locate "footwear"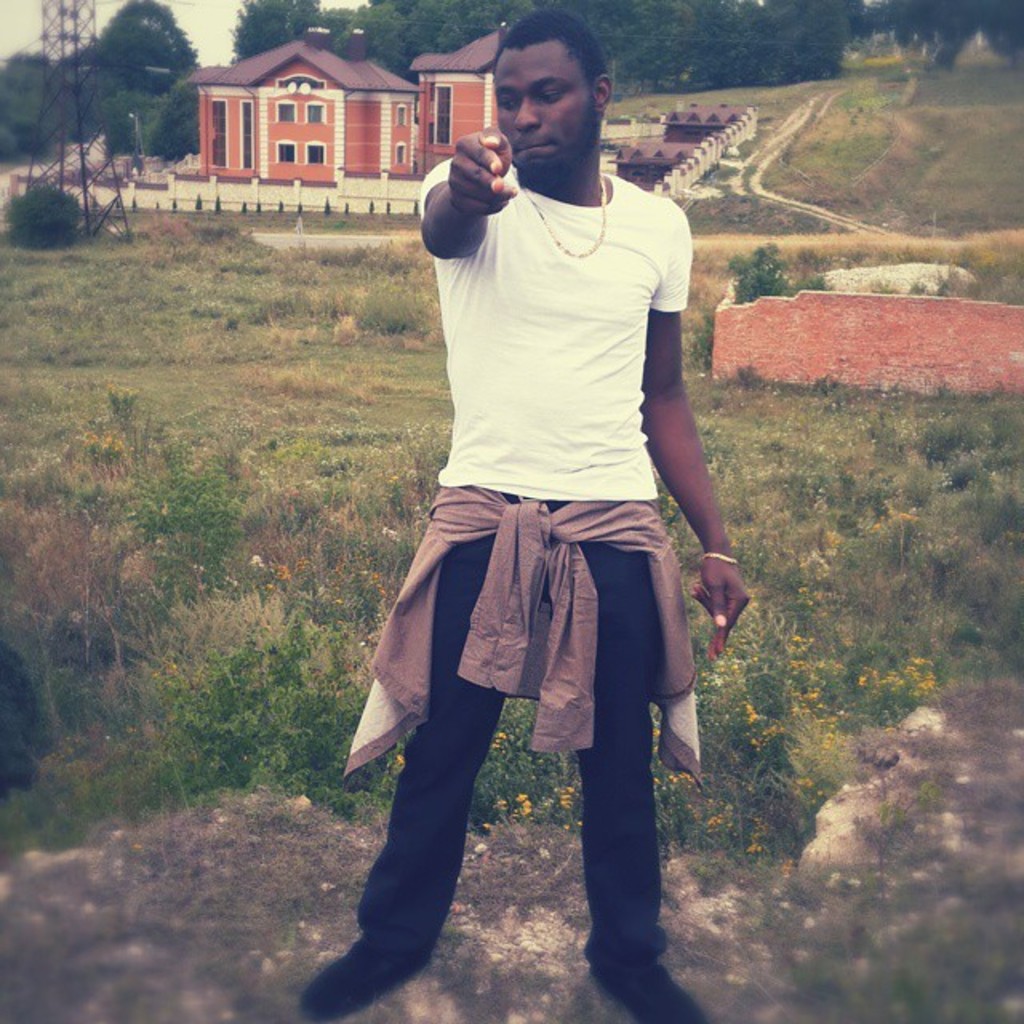
locate(594, 971, 710, 1022)
